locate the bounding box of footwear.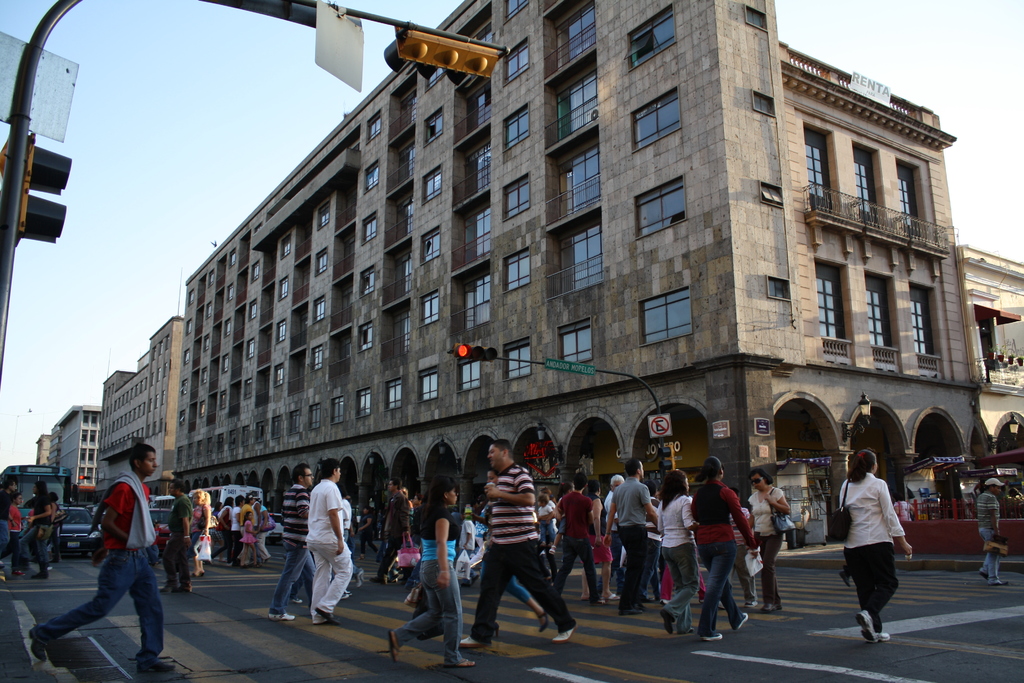
Bounding box: {"x1": 879, "y1": 631, "x2": 888, "y2": 641}.
